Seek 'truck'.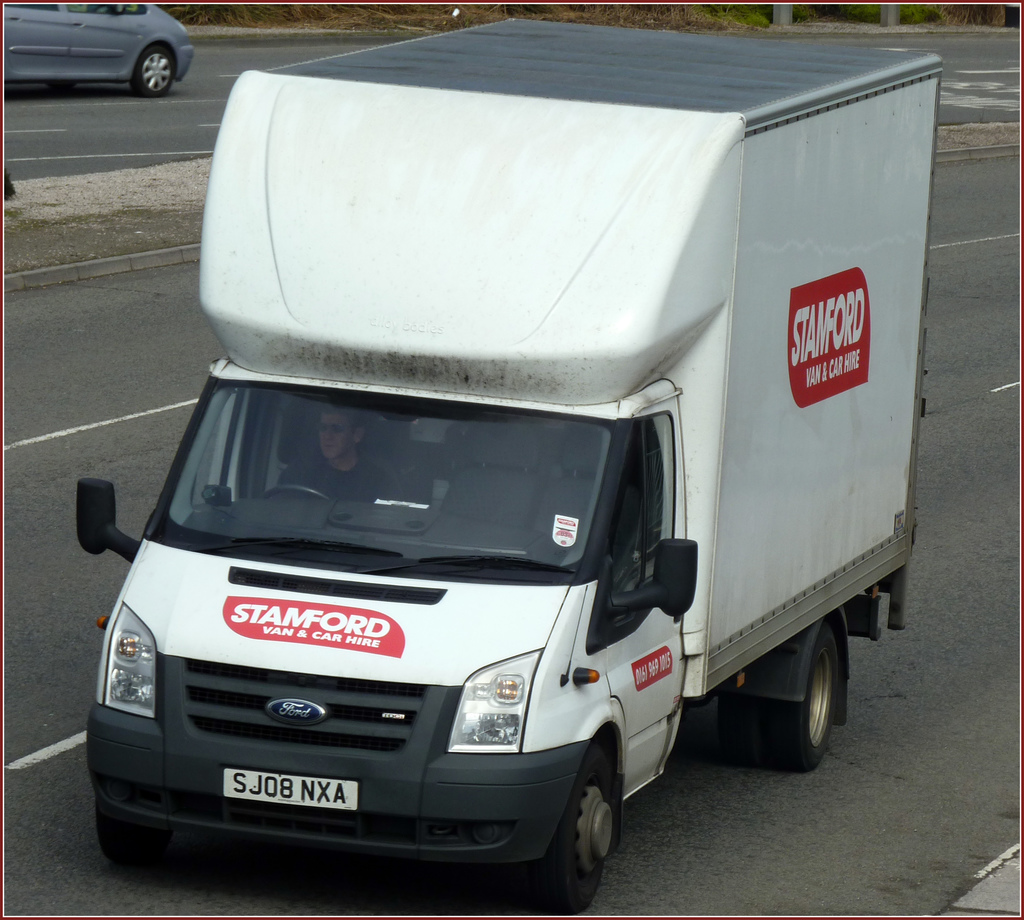
(x1=51, y1=42, x2=940, y2=914).
